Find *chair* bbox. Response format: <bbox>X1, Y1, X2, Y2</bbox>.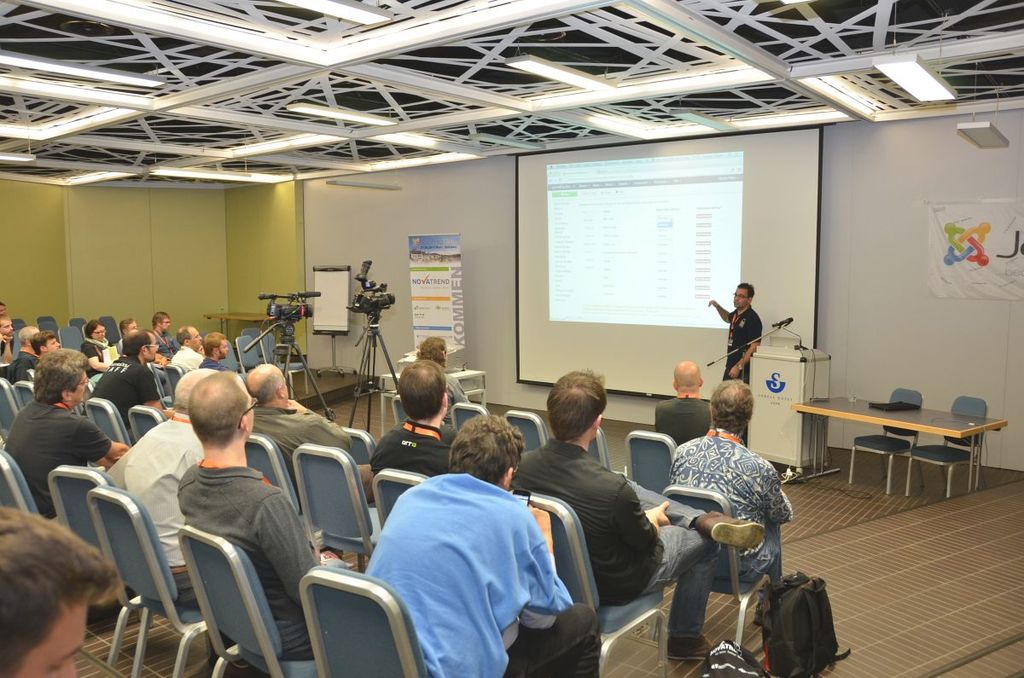
<bbox>0, 380, 44, 411</bbox>.
